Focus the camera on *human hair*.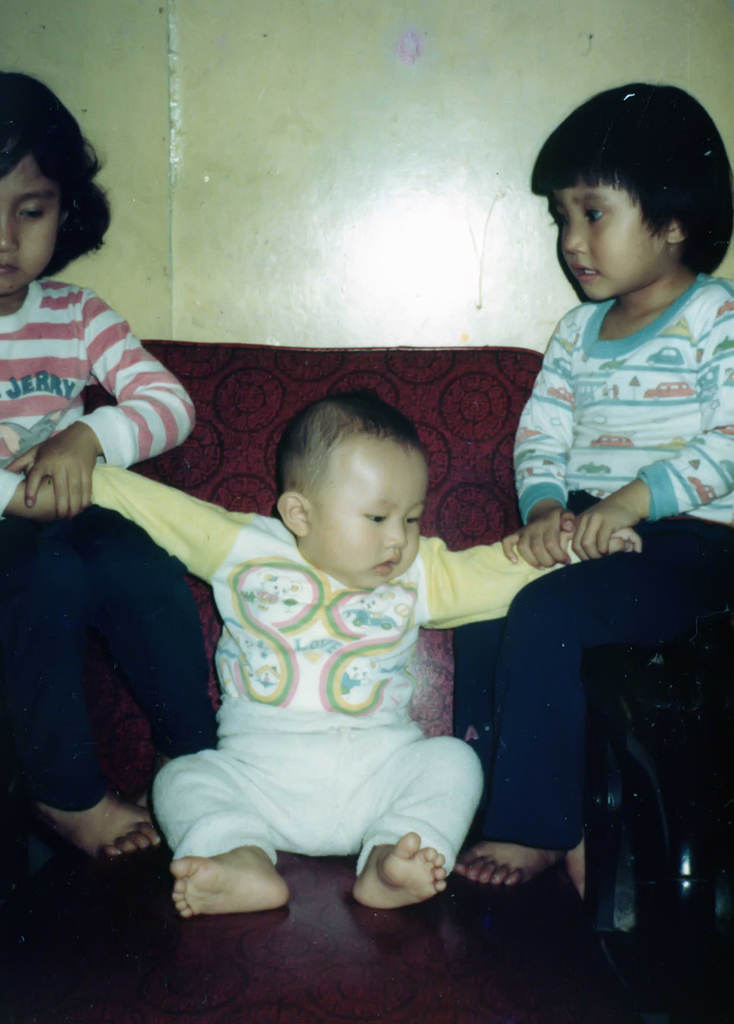
Focus region: Rect(272, 385, 426, 524).
